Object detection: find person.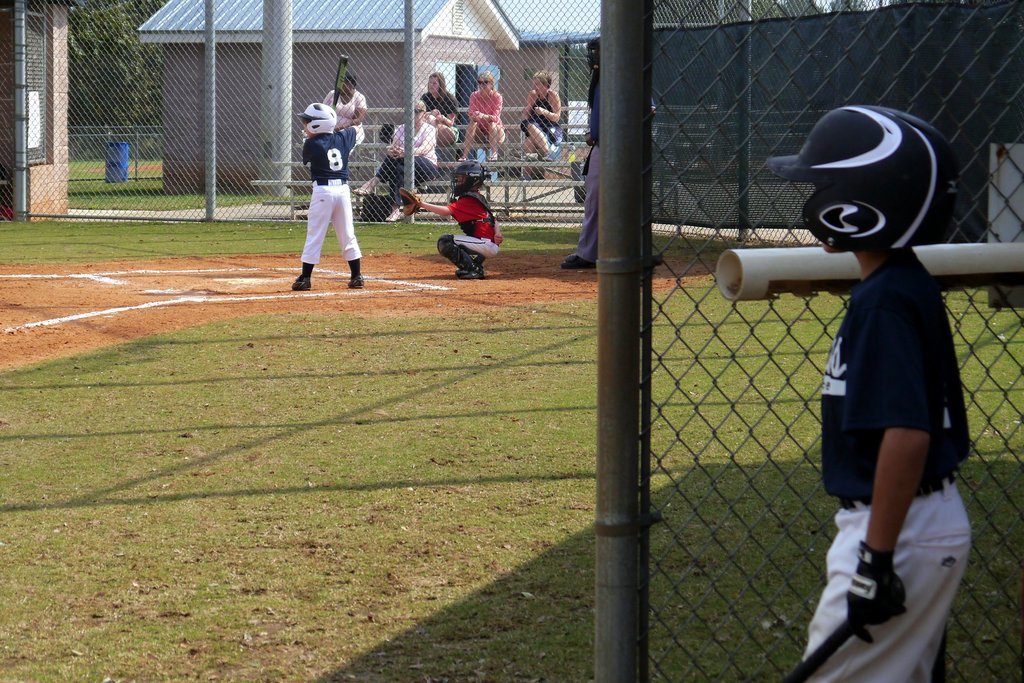
[left=412, top=71, right=459, bottom=167].
